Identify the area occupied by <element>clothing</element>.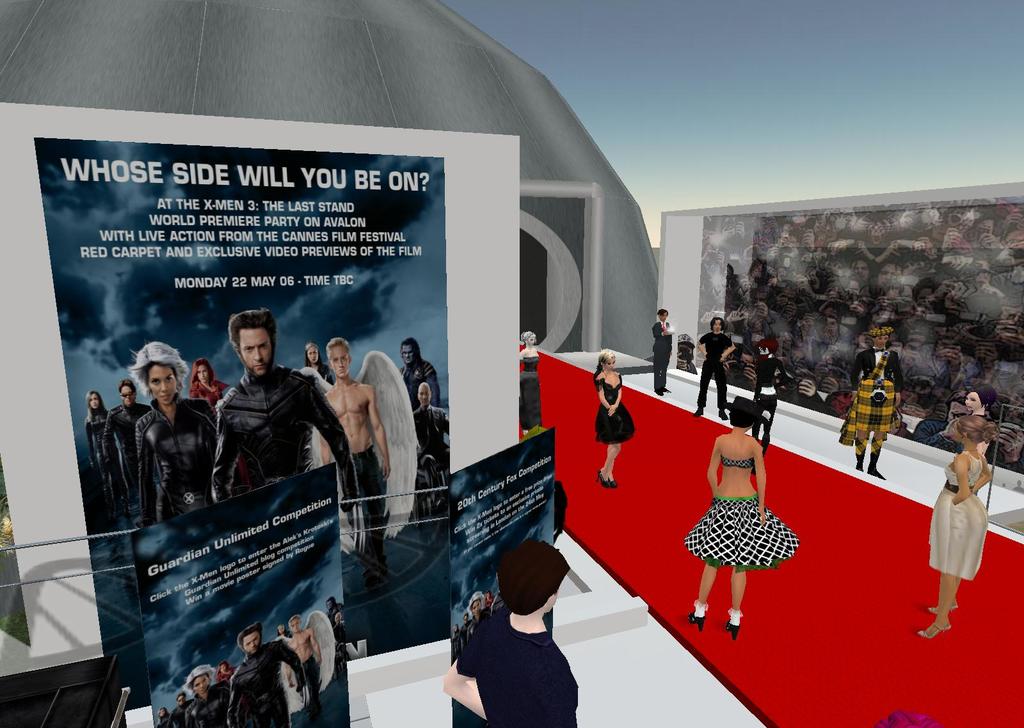
Area: <bbox>396, 354, 444, 414</bbox>.
